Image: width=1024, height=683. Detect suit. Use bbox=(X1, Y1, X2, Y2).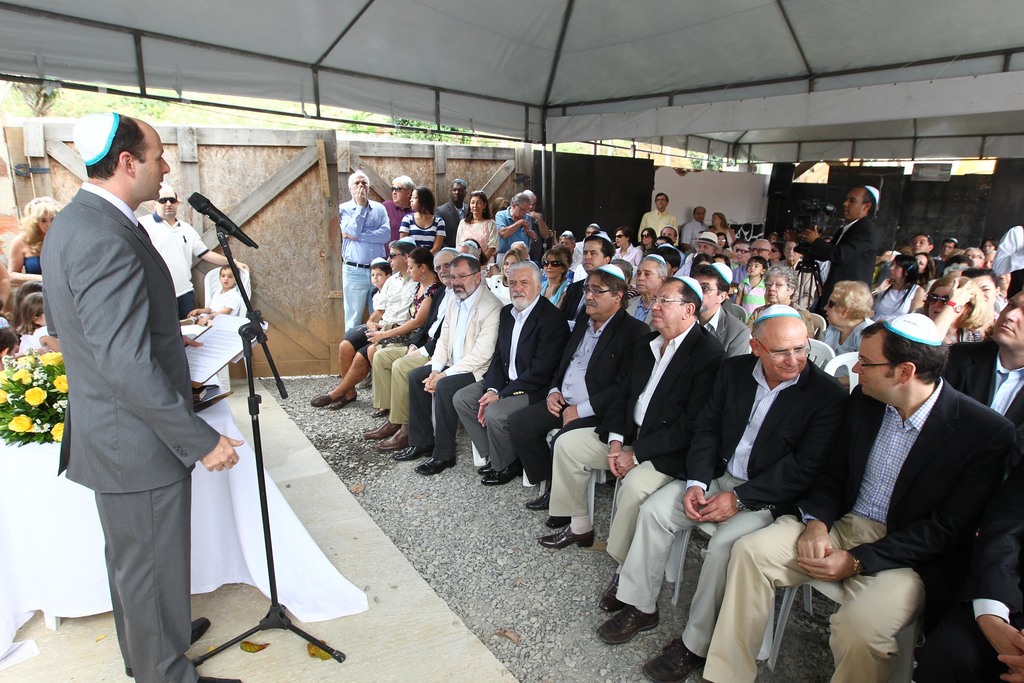
bbox=(434, 201, 468, 242).
